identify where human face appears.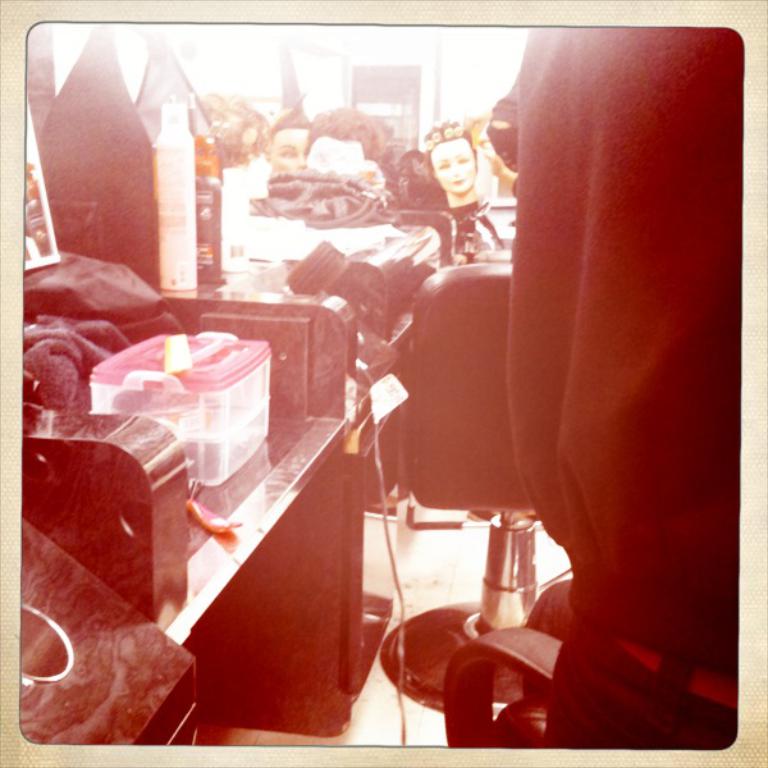
Appears at left=270, top=124, right=311, bottom=175.
